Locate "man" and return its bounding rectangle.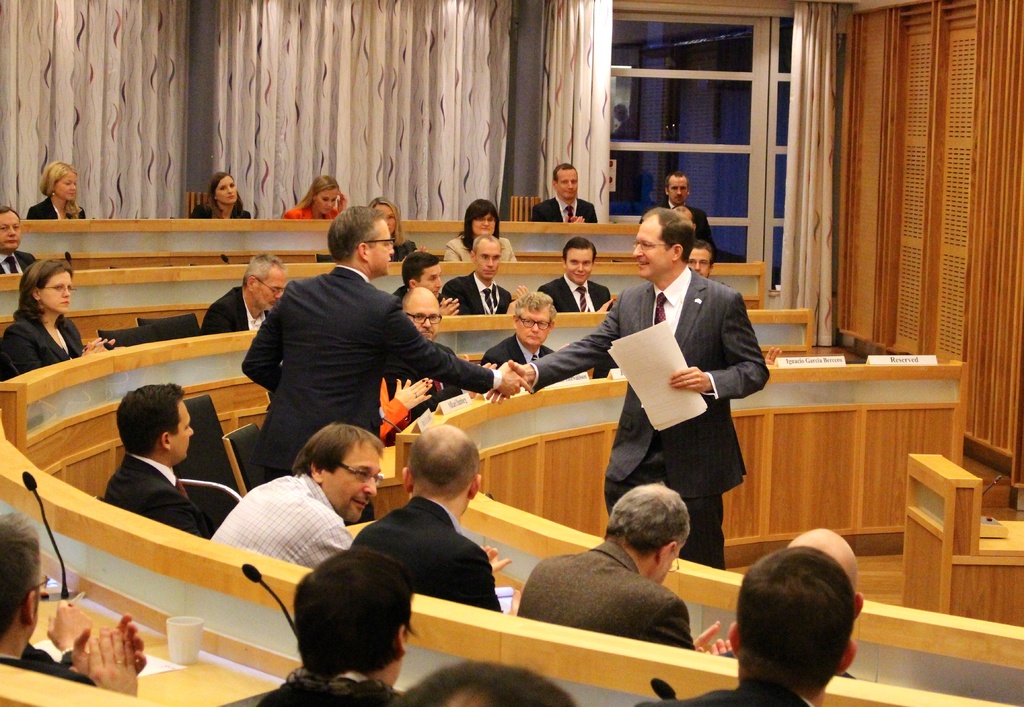
(x1=638, y1=166, x2=717, y2=242).
